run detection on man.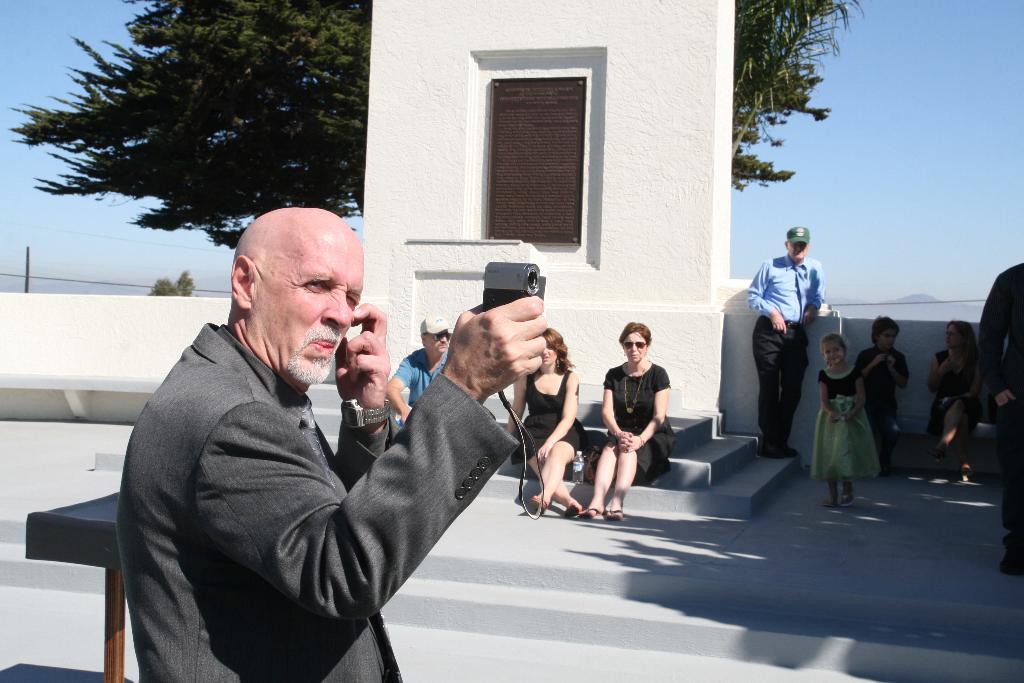
Result: x1=386 y1=314 x2=454 y2=423.
